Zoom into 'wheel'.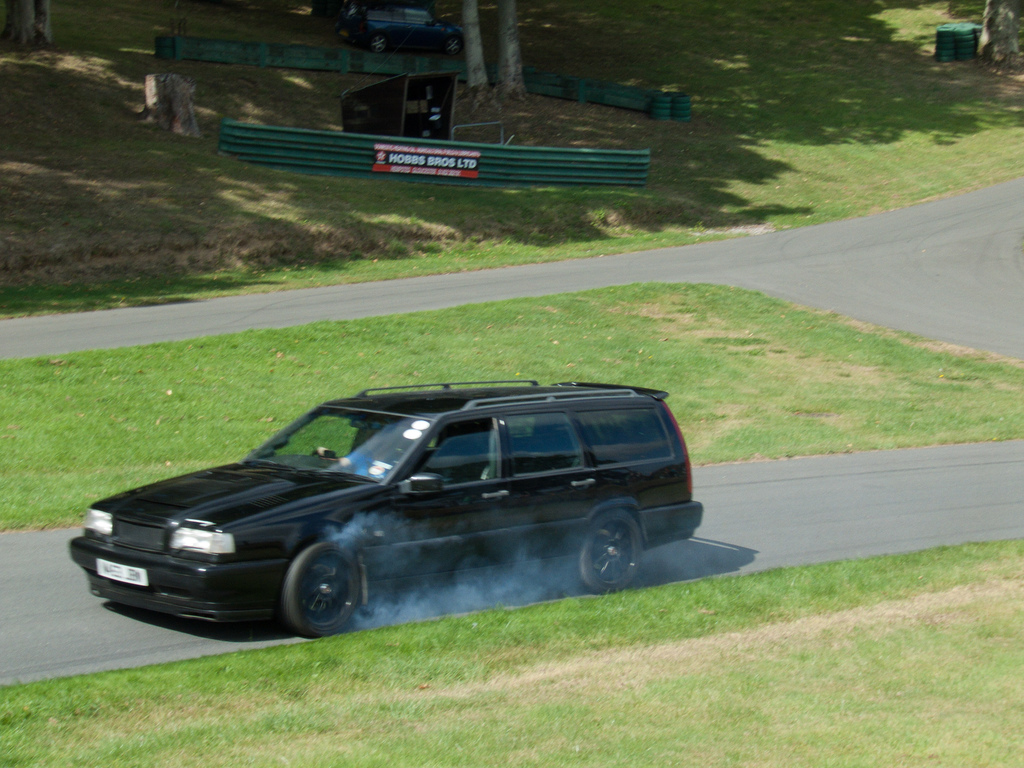
Zoom target: x1=576, y1=515, x2=636, y2=589.
